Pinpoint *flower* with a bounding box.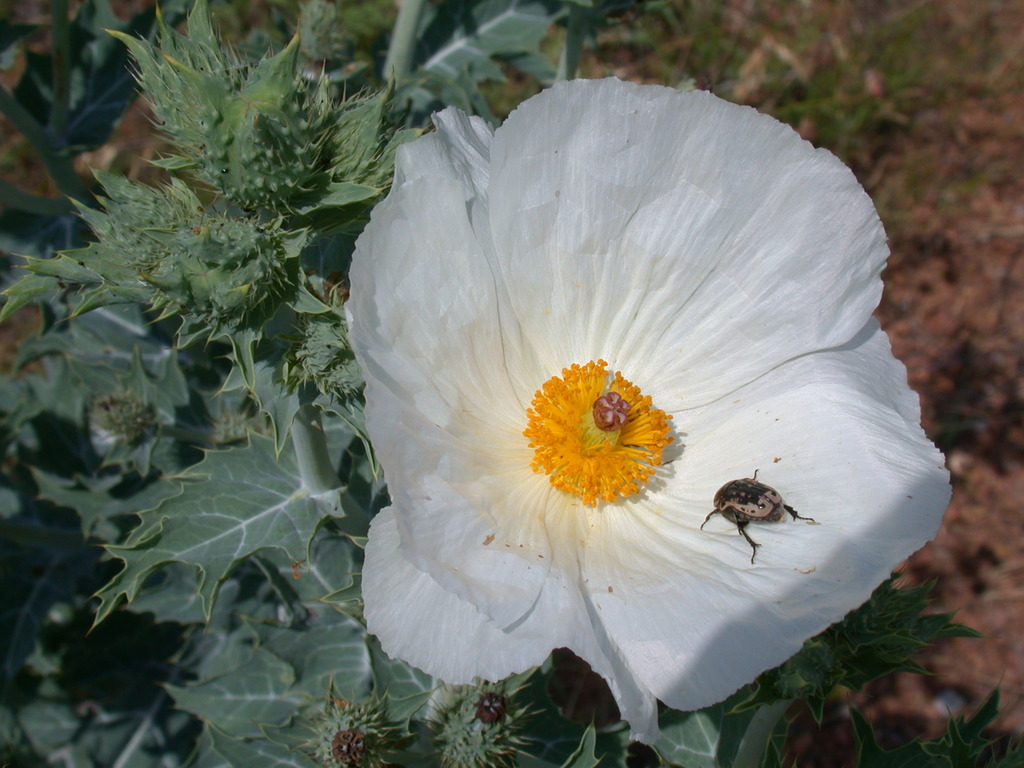
bbox=[315, 73, 957, 756].
